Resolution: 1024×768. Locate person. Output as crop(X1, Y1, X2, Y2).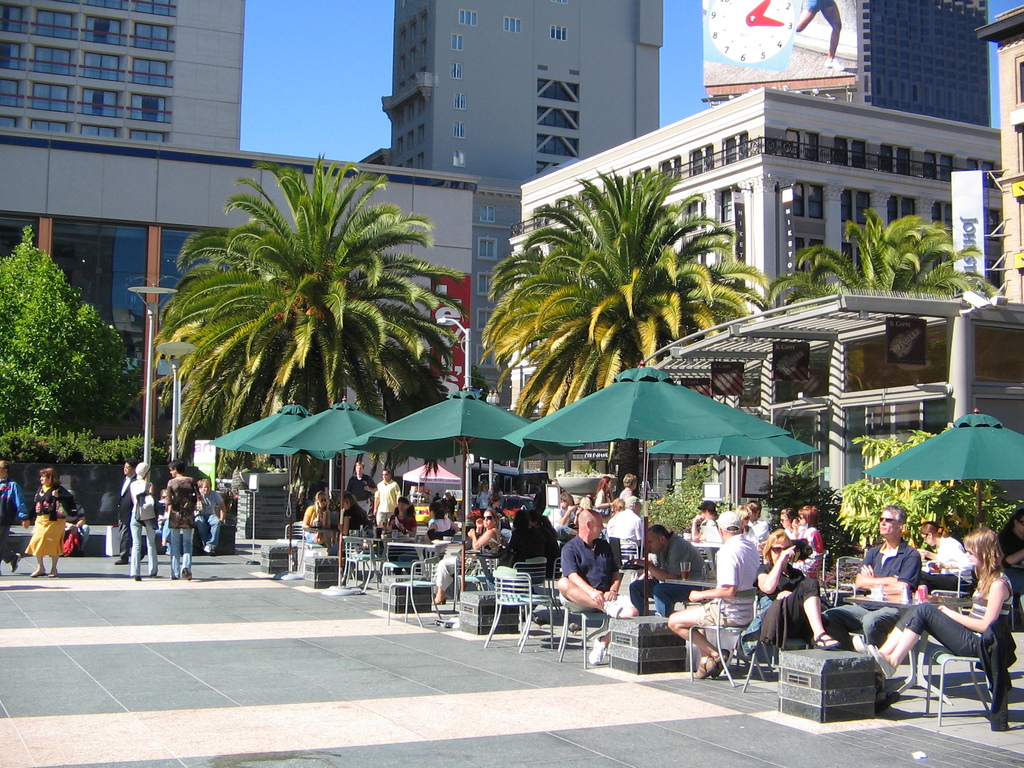
crop(388, 497, 417, 540).
